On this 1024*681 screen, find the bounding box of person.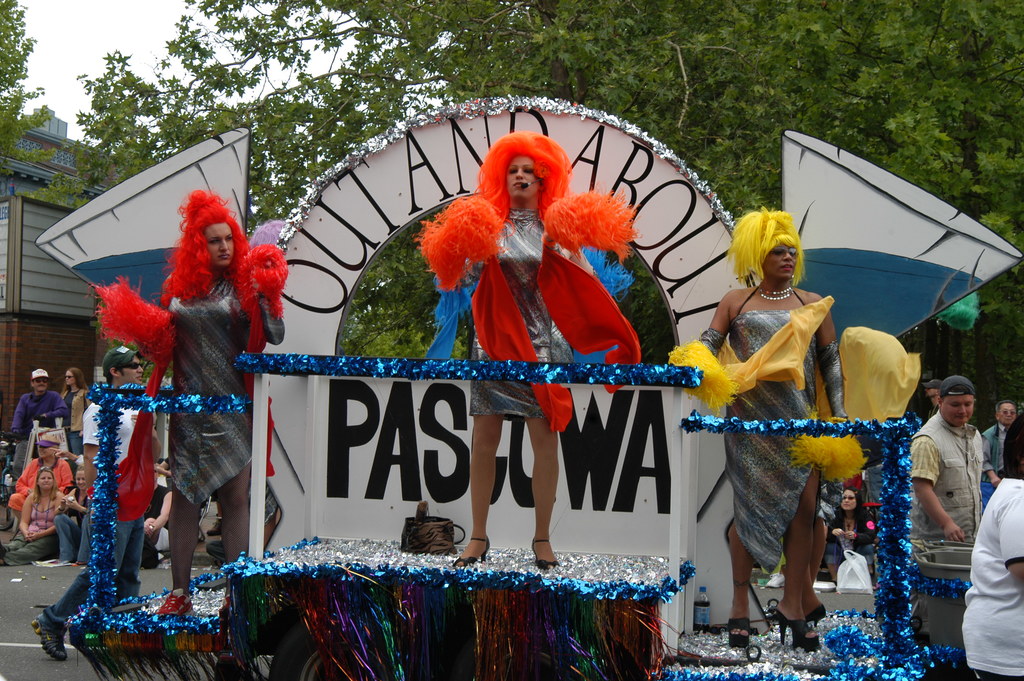
Bounding box: detection(14, 363, 68, 478).
